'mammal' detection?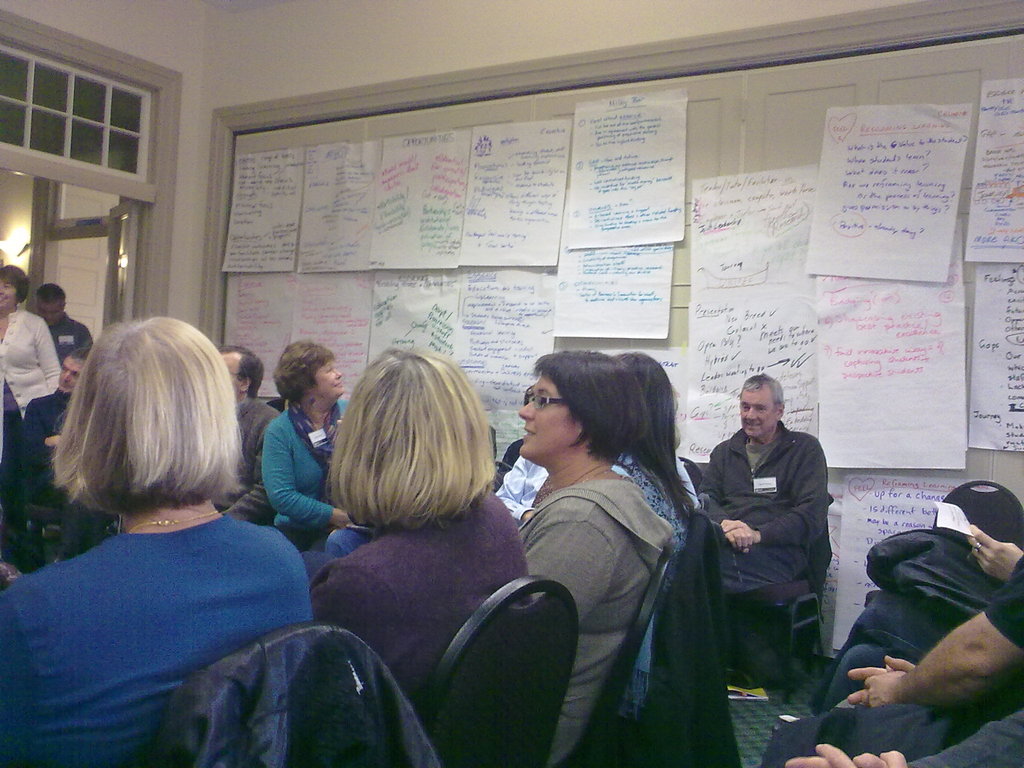
left=809, top=520, right=1023, bottom=708
